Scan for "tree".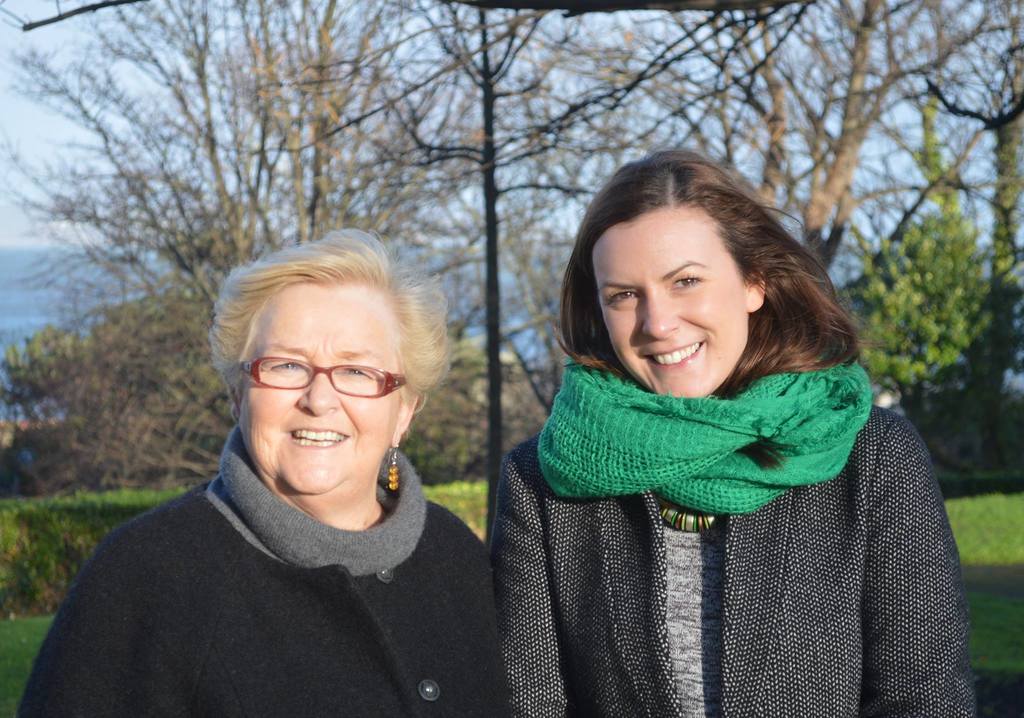
Scan result: [left=842, top=188, right=979, bottom=422].
